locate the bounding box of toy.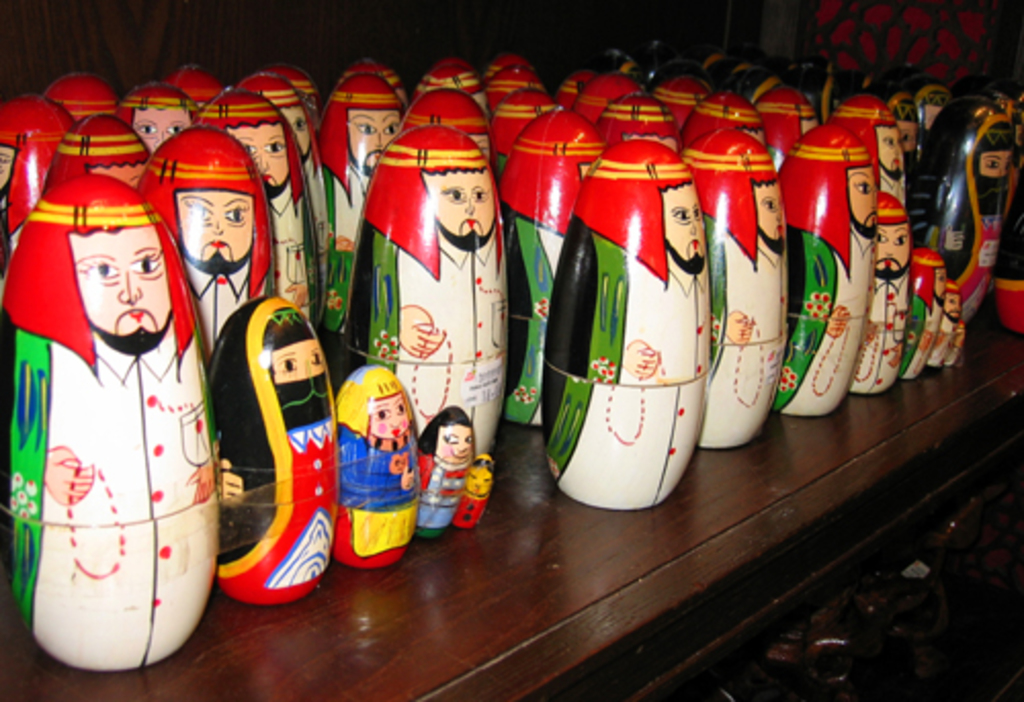
Bounding box: {"left": 51, "top": 121, "right": 160, "bottom": 178}.
